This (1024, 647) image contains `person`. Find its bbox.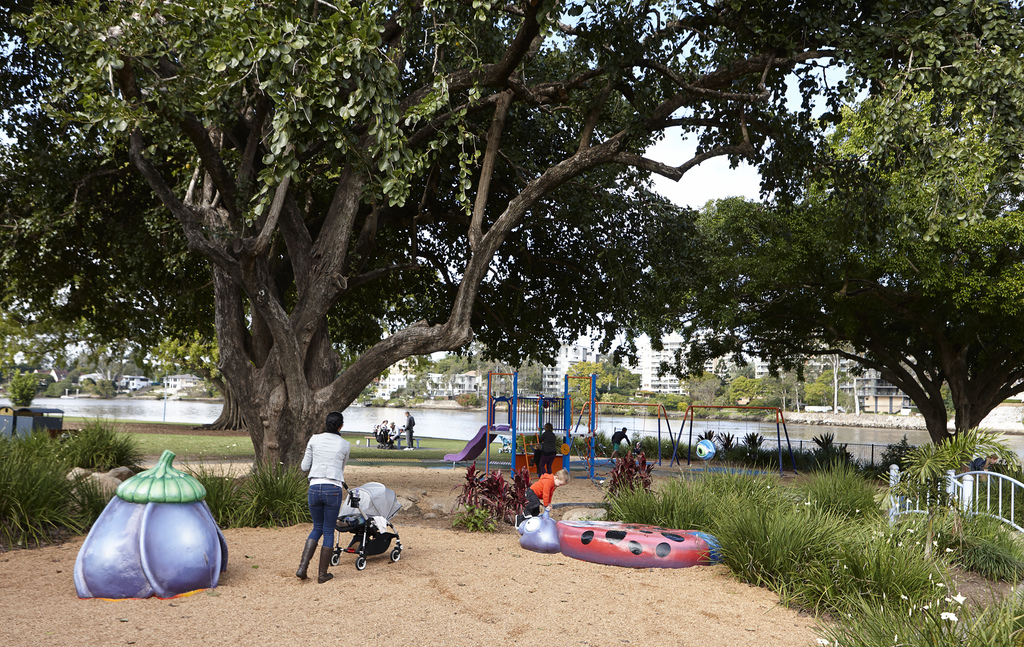
rect(402, 409, 415, 451).
